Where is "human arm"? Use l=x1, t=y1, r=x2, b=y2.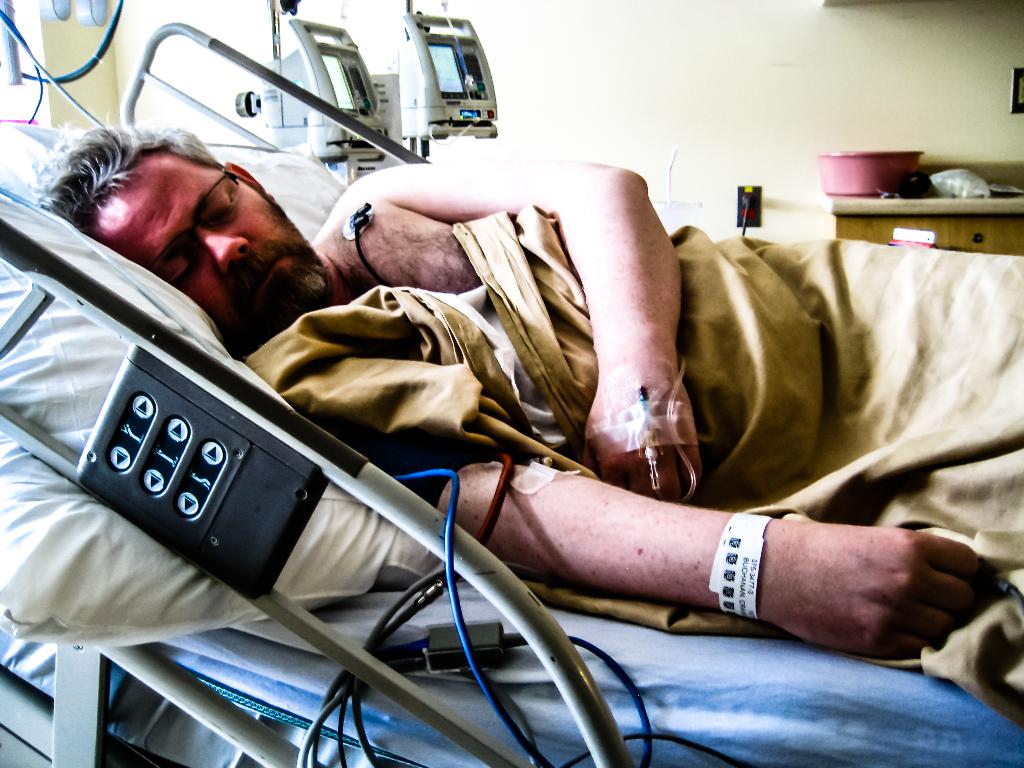
l=432, t=458, r=996, b=661.
